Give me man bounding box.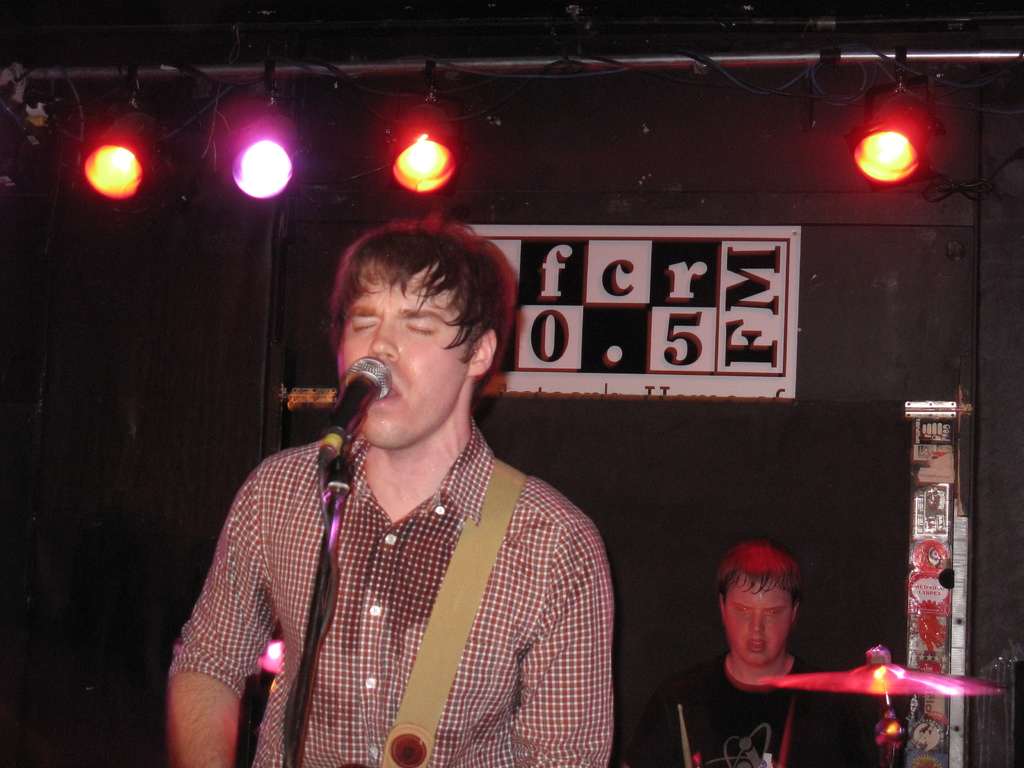
637,539,844,767.
